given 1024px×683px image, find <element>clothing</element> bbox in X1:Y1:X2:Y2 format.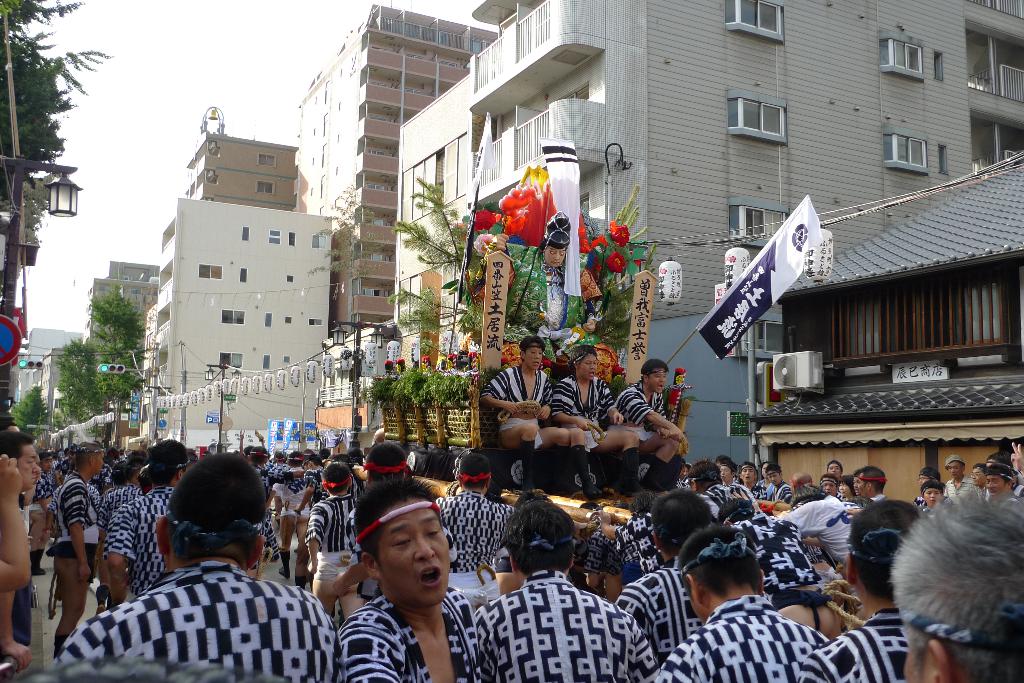
81:525:335:678.
